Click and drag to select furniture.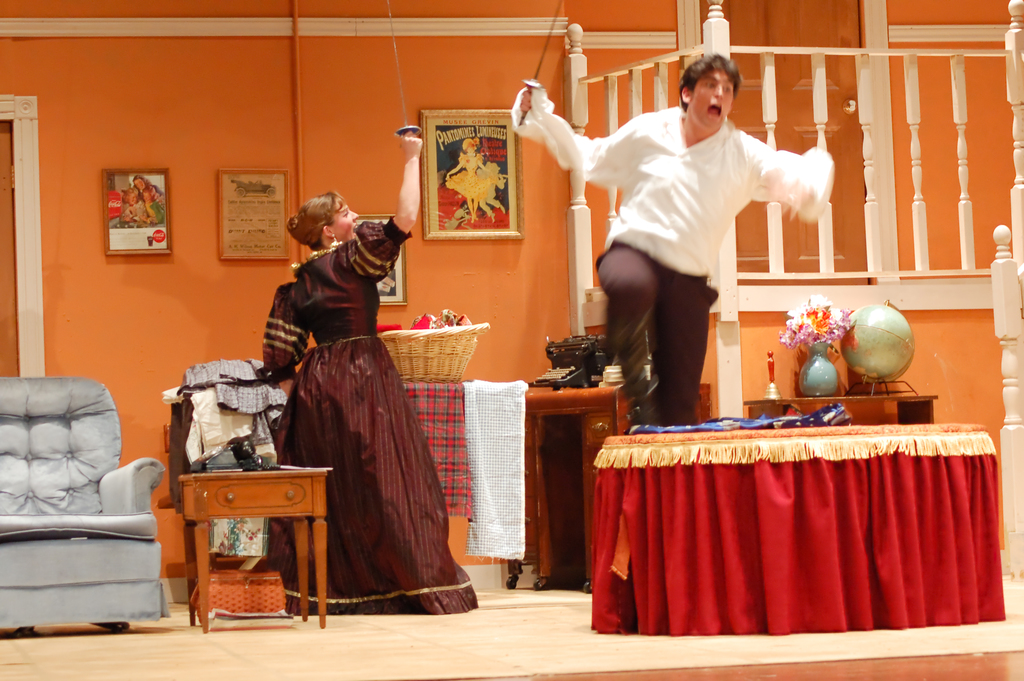
Selection: bbox(504, 377, 716, 595).
